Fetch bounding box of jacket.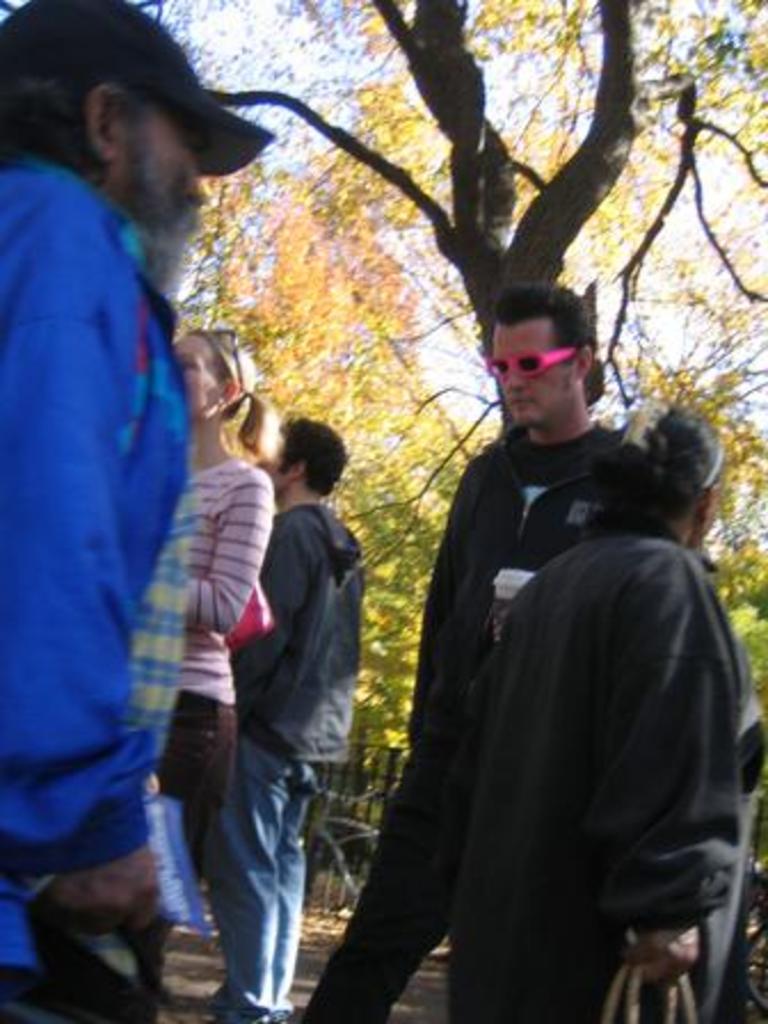
Bbox: [443,510,763,1022].
